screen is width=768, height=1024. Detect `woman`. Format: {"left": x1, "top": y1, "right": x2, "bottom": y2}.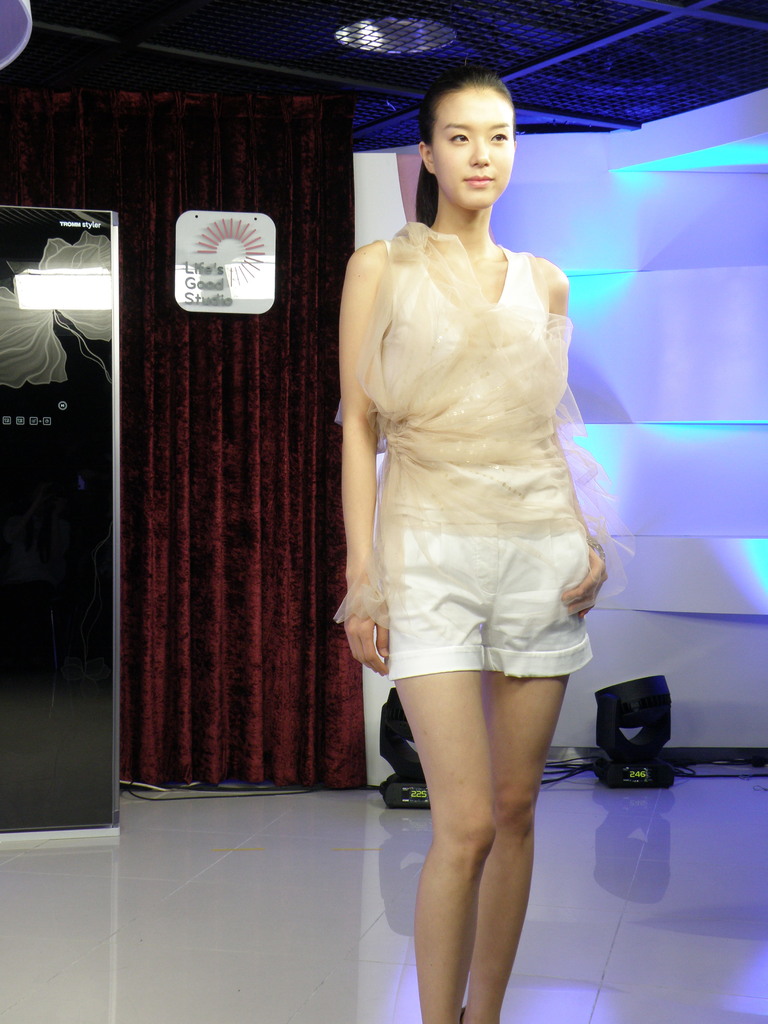
{"left": 334, "top": 77, "right": 636, "bottom": 1023}.
